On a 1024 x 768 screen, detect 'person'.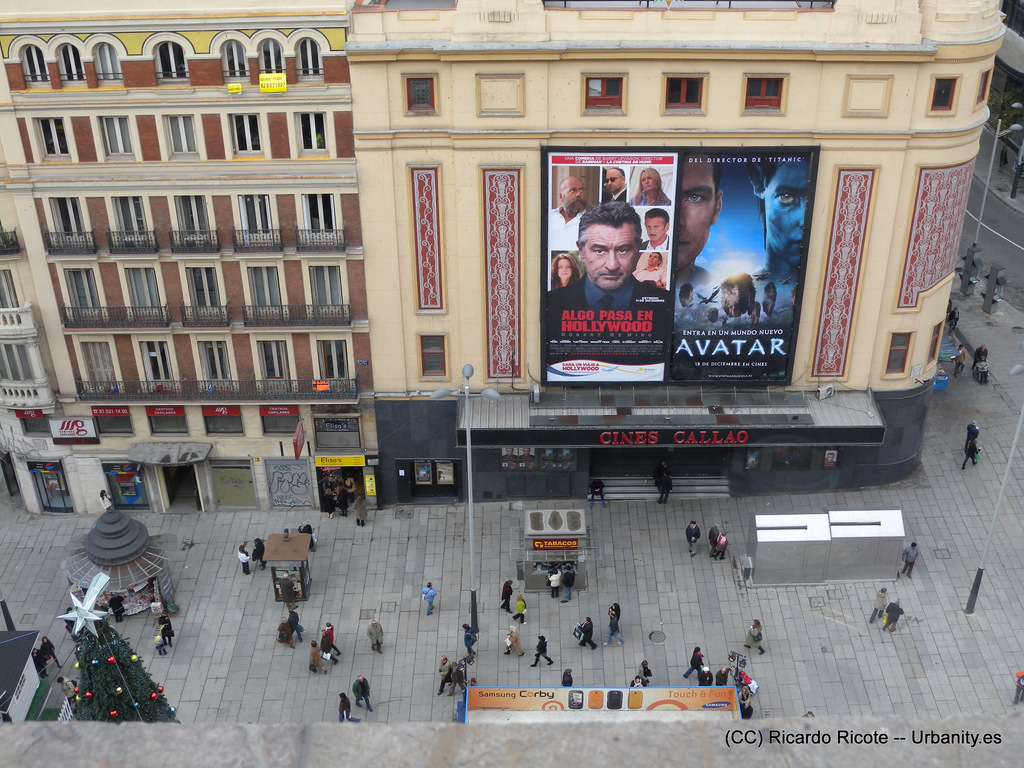
bbox=[634, 253, 664, 289].
